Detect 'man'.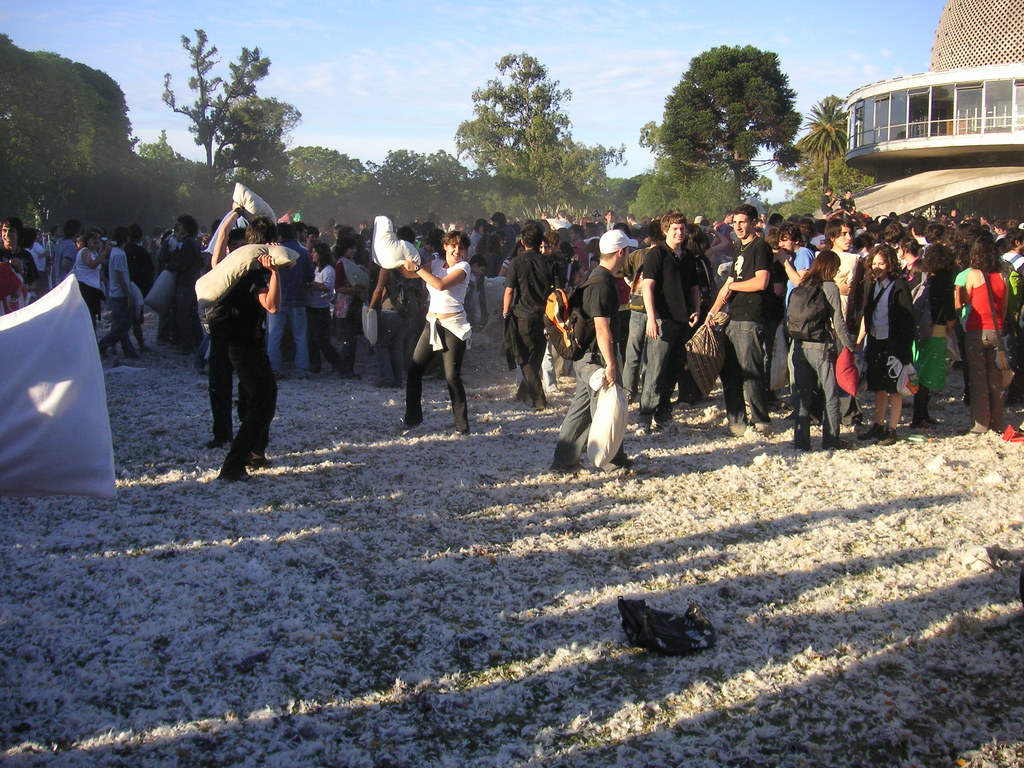
Detected at {"x1": 97, "y1": 227, "x2": 132, "y2": 353}.
